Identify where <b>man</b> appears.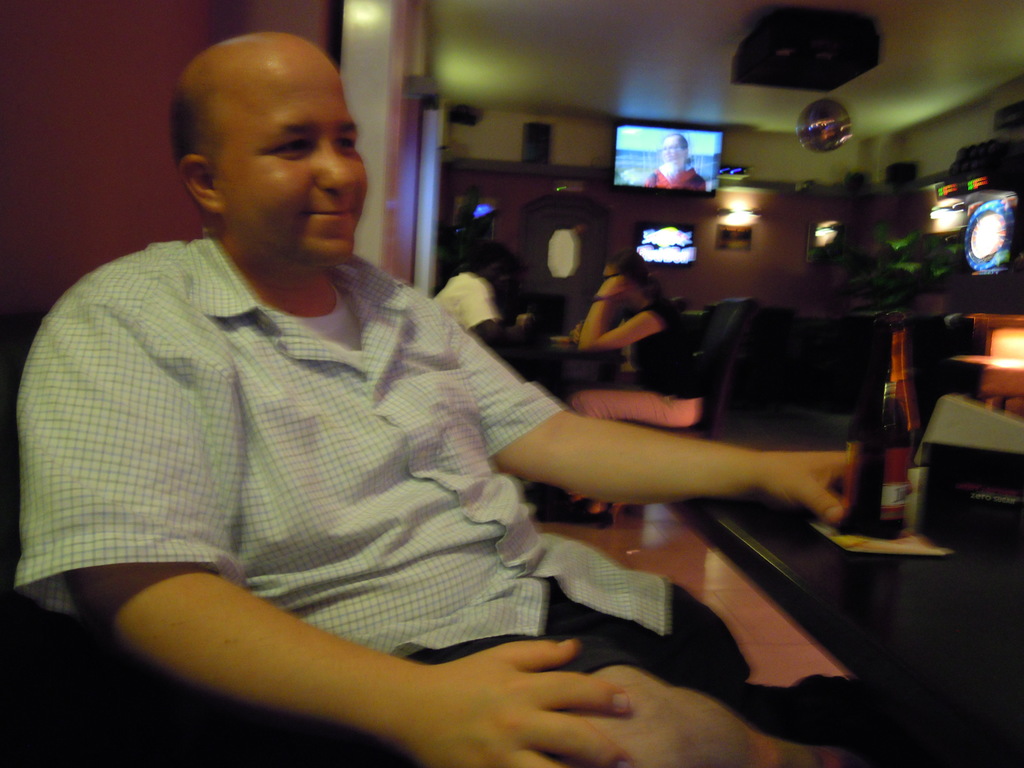
Appears at (left=20, top=57, right=749, bottom=756).
